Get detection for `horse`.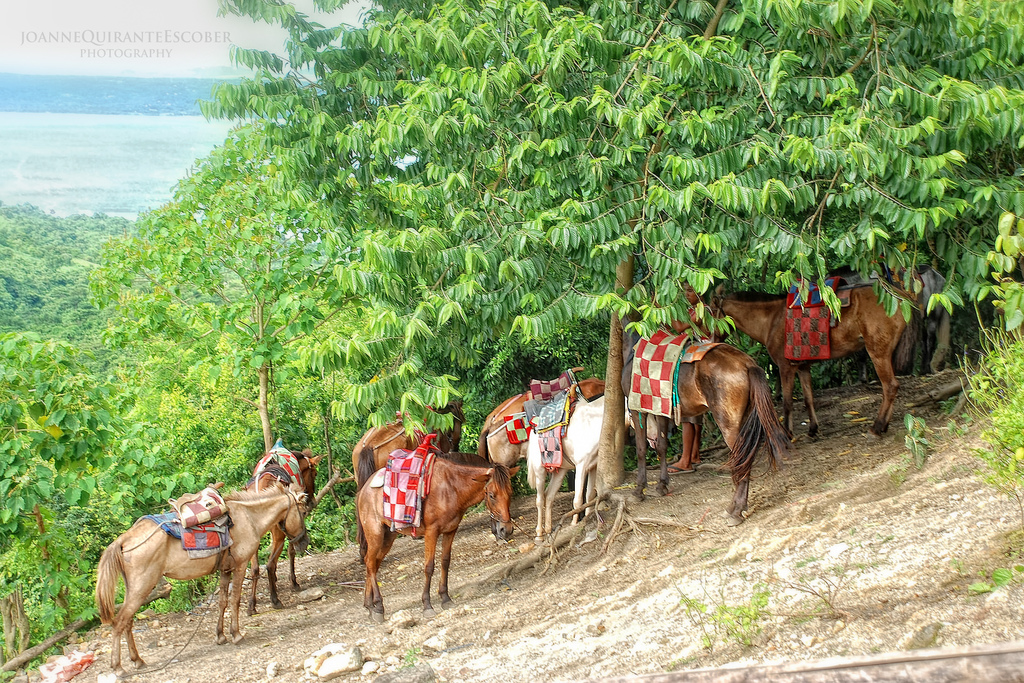
Detection: 351:398:466:562.
